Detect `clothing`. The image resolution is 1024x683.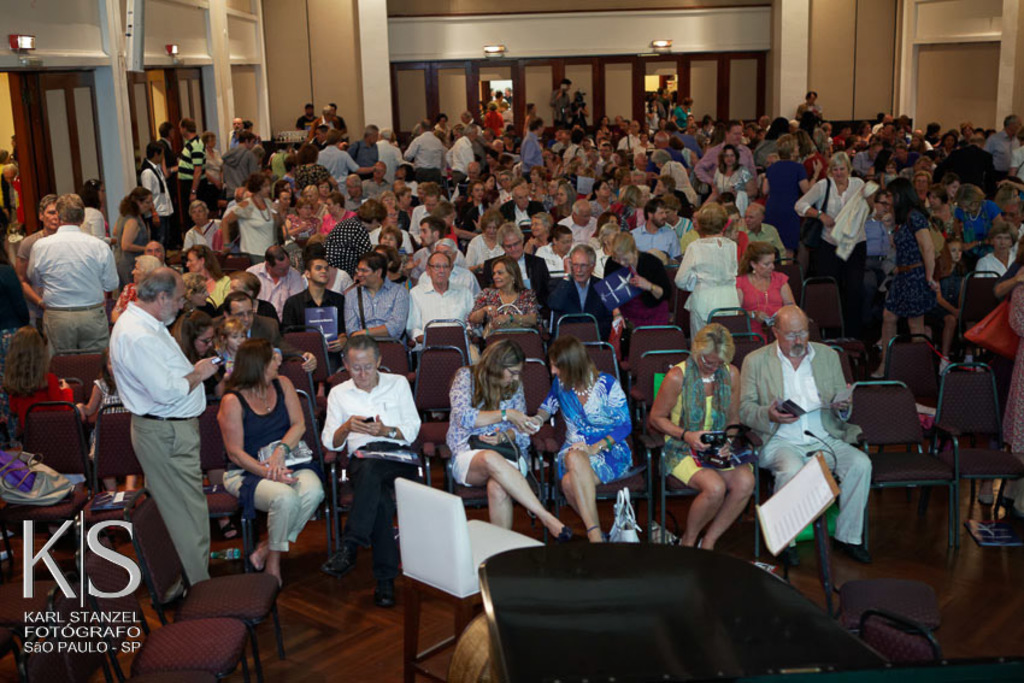
locate(507, 130, 547, 181).
